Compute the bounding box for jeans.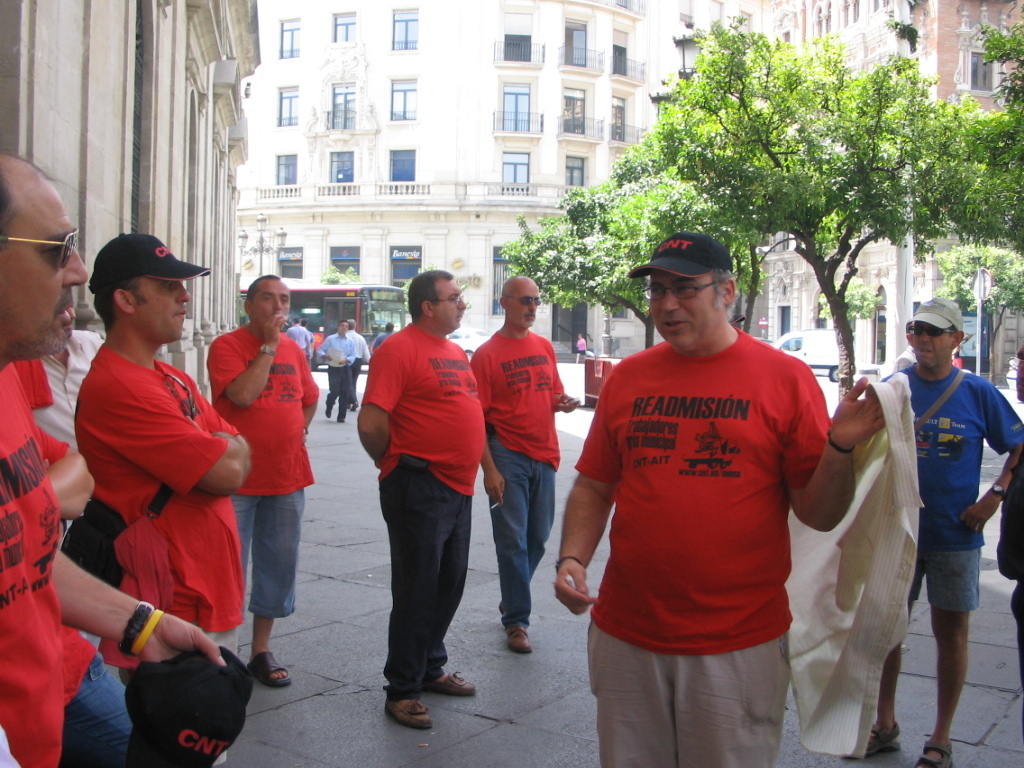
{"left": 495, "top": 436, "right": 553, "bottom": 630}.
